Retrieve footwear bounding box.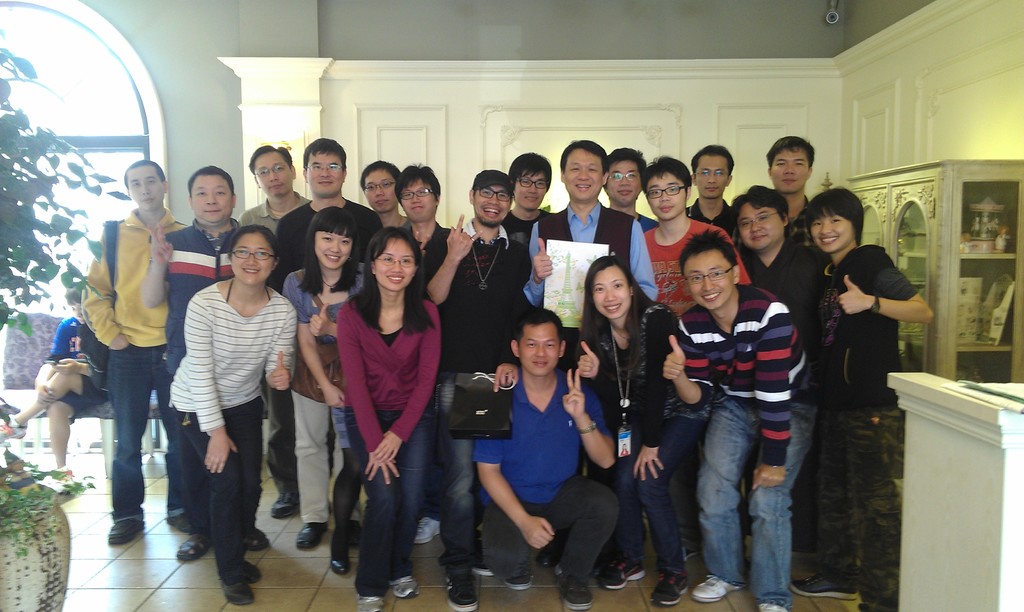
Bounding box: <box>219,583,254,605</box>.
